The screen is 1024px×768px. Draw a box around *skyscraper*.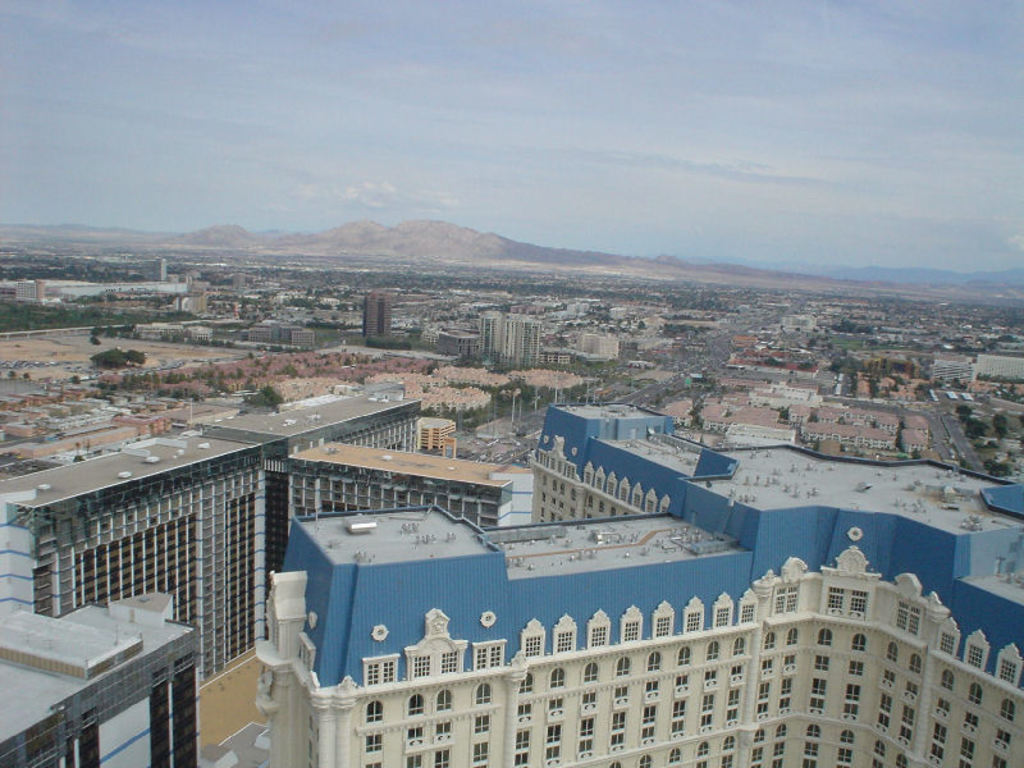
477,311,538,355.
